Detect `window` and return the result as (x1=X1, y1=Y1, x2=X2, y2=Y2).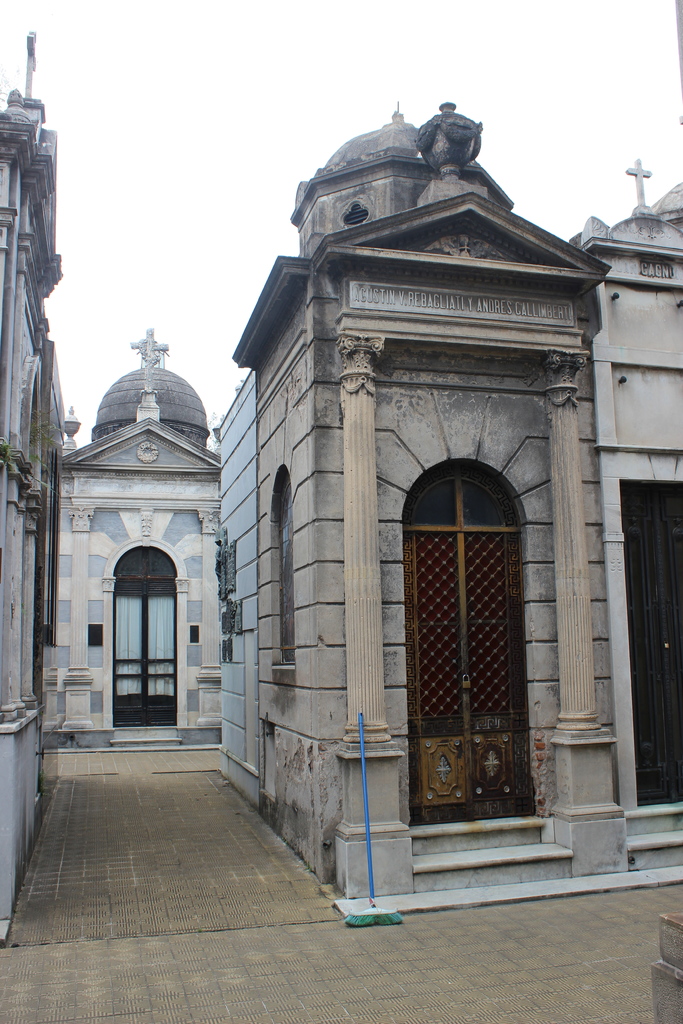
(x1=83, y1=630, x2=107, y2=649).
